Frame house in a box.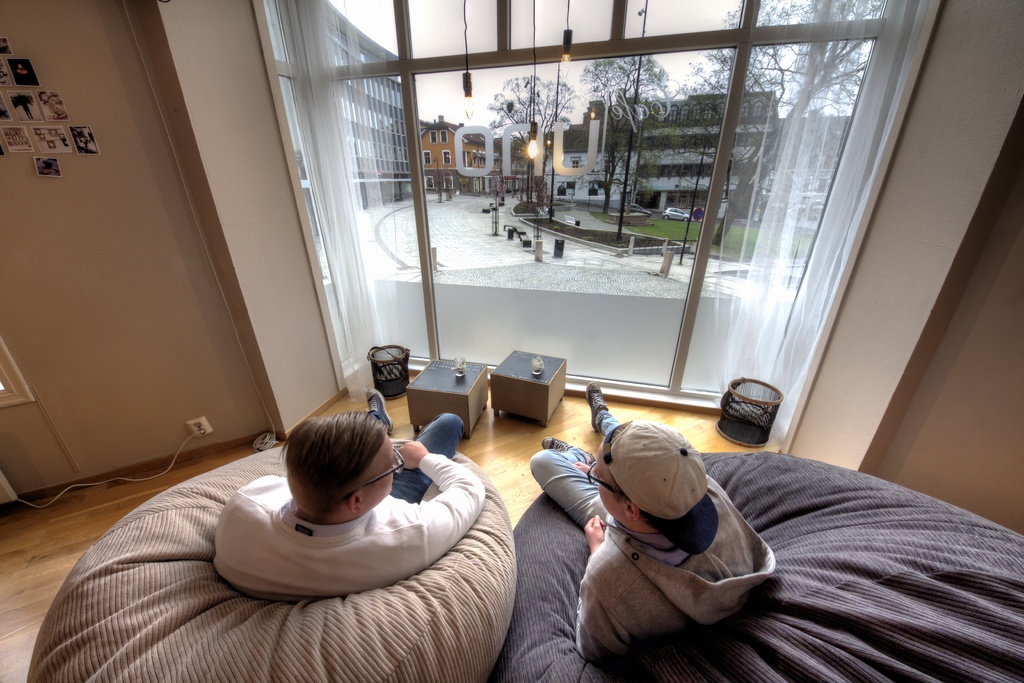
pyautogui.locateOnScreen(0, 29, 1023, 645).
